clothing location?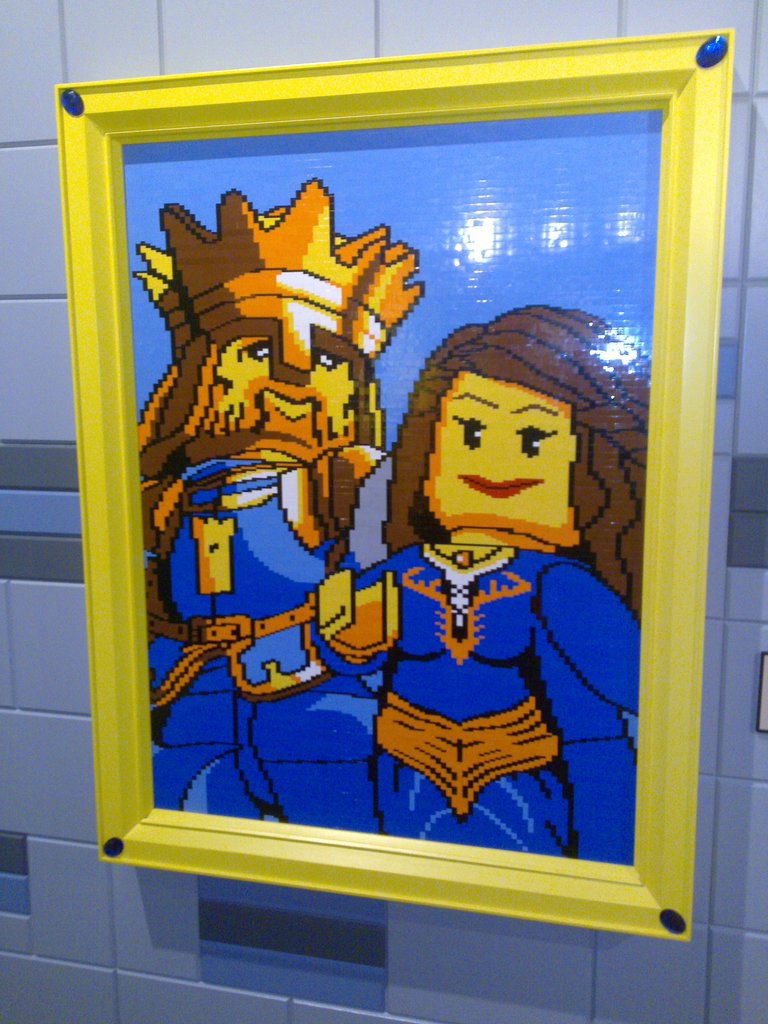
bbox(148, 452, 372, 829)
